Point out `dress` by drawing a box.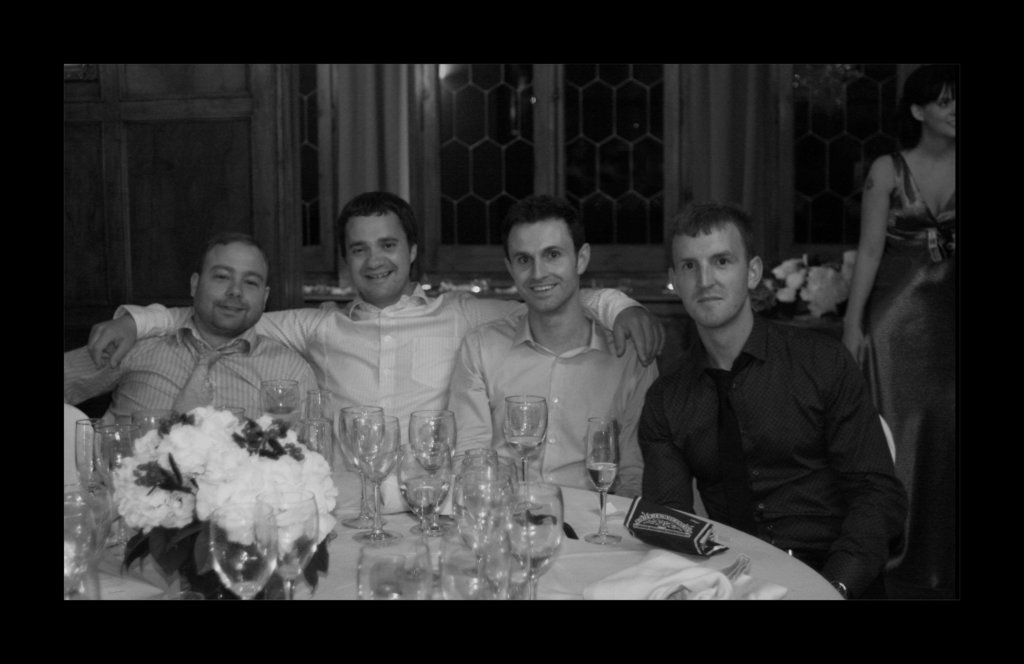
{"left": 866, "top": 153, "right": 957, "bottom": 575}.
